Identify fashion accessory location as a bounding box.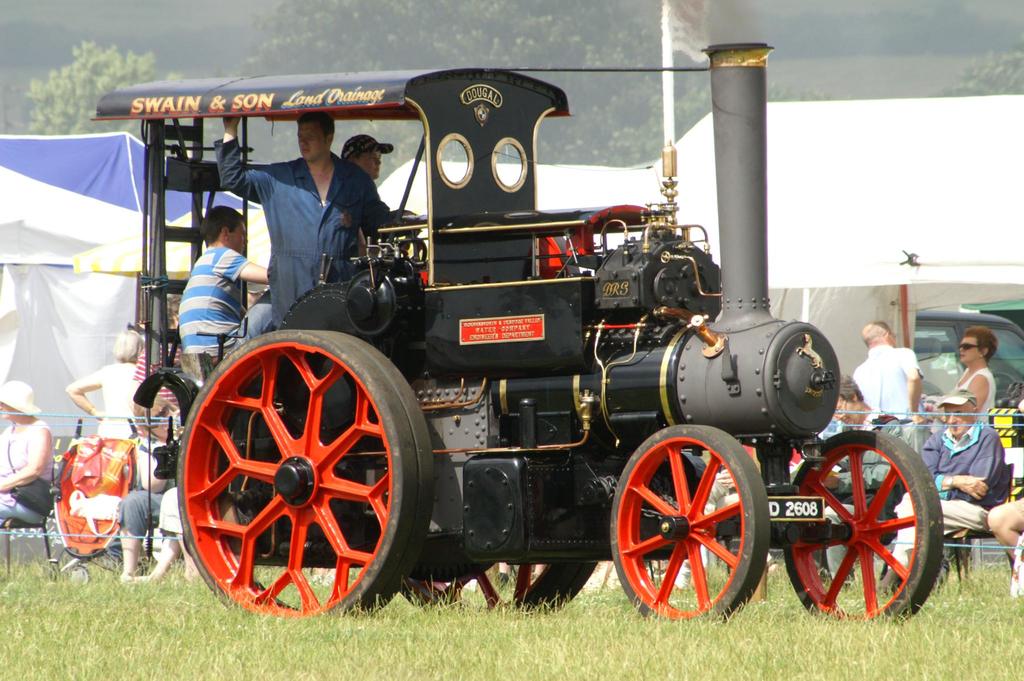
{"left": 343, "top": 134, "right": 394, "bottom": 157}.
